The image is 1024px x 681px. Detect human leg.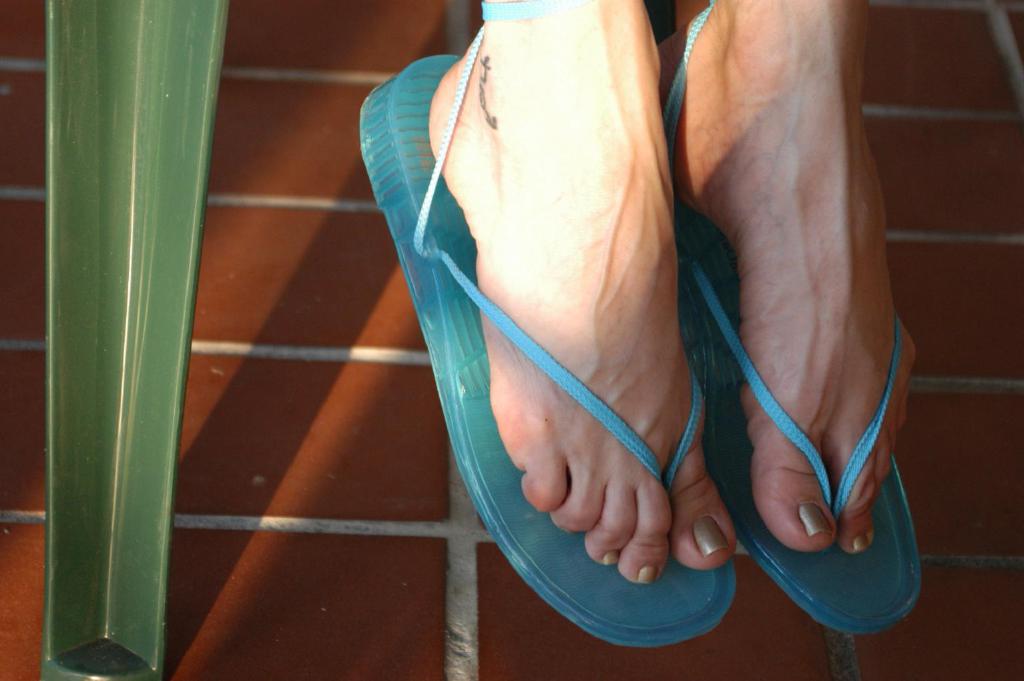
Detection: bbox=[655, 0, 919, 555].
